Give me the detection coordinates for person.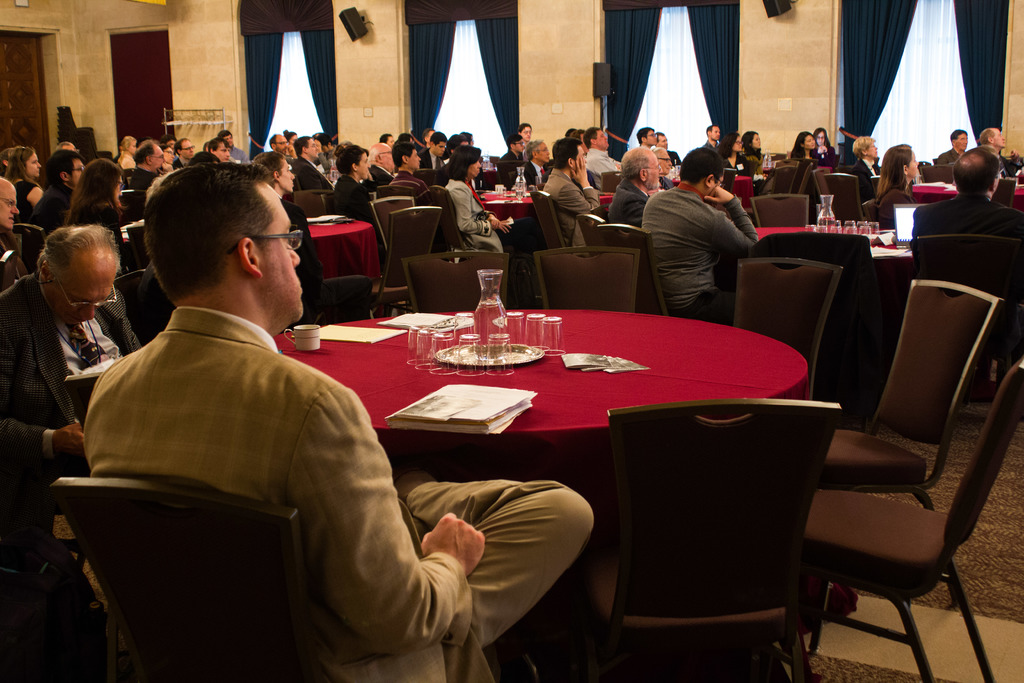
rect(978, 124, 1020, 177).
